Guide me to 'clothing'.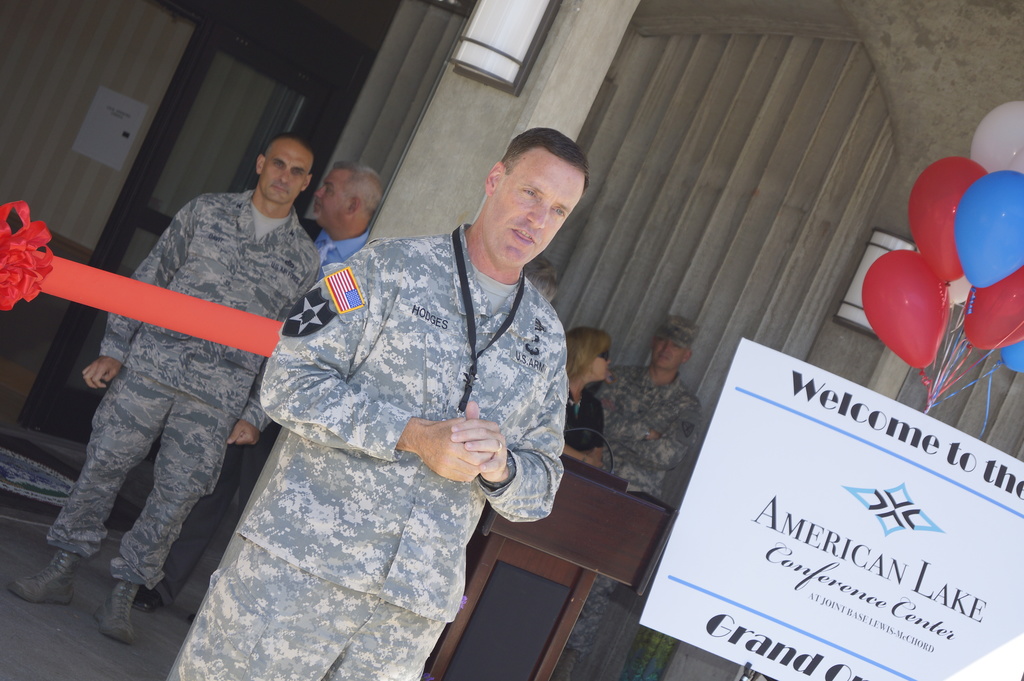
Guidance: [left=236, top=196, right=604, bottom=557].
